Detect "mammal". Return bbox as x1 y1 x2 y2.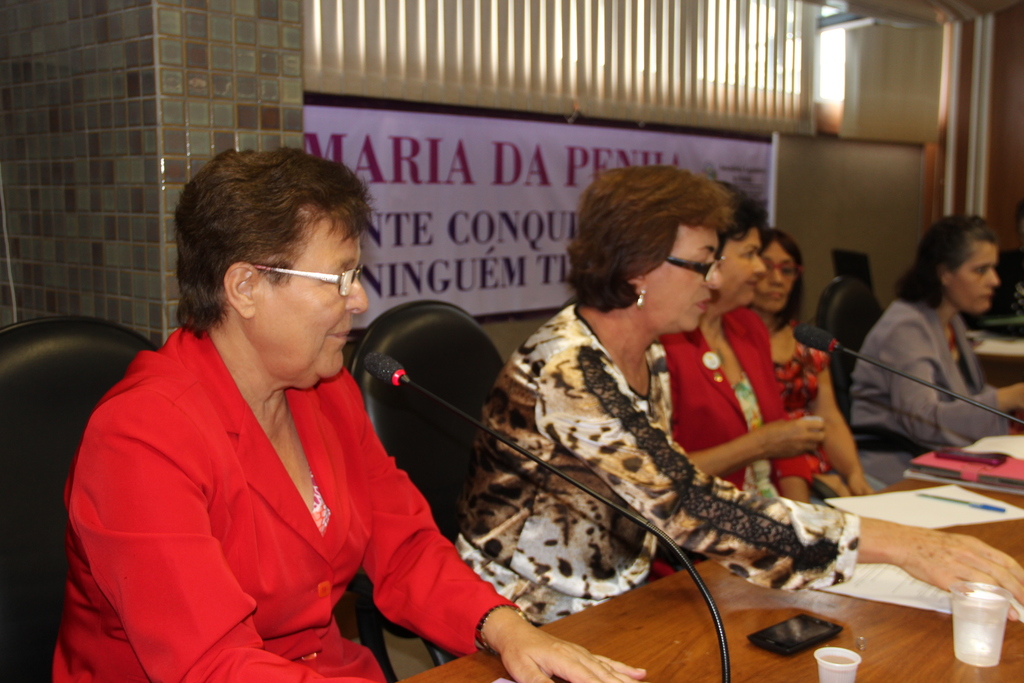
653 183 812 577.
